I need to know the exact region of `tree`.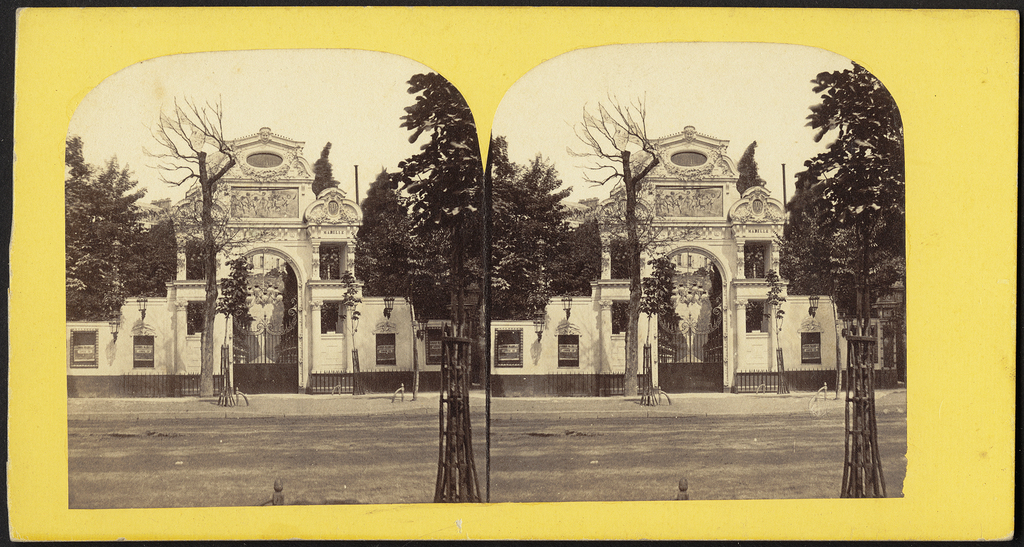
Region: {"left": 349, "top": 208, "right": 410, "bottom": 293}.
